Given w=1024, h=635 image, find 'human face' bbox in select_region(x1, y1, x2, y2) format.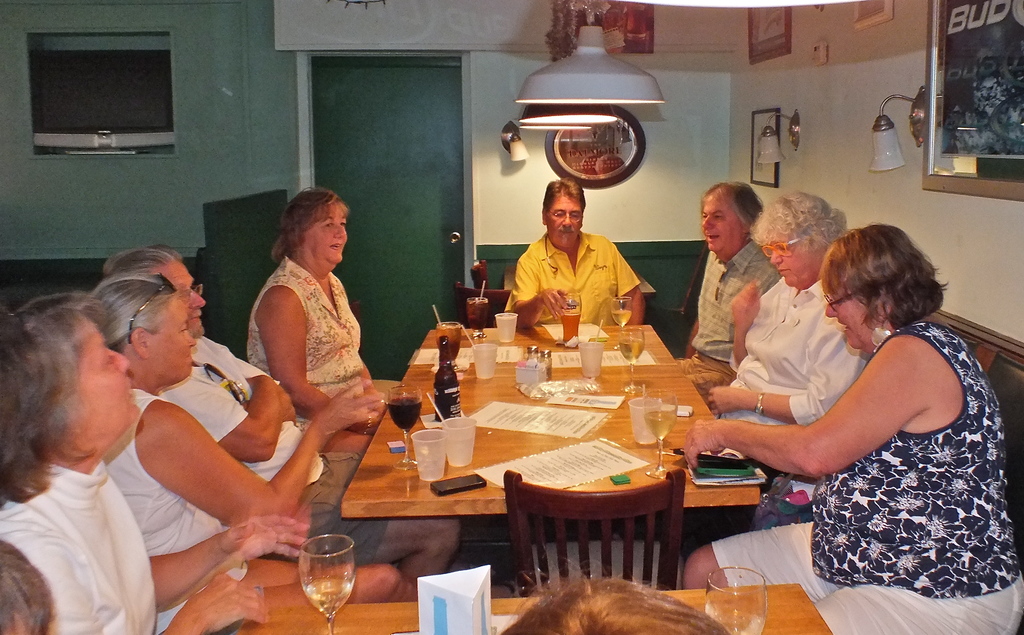
select_region(766, 243, 808, 295).
